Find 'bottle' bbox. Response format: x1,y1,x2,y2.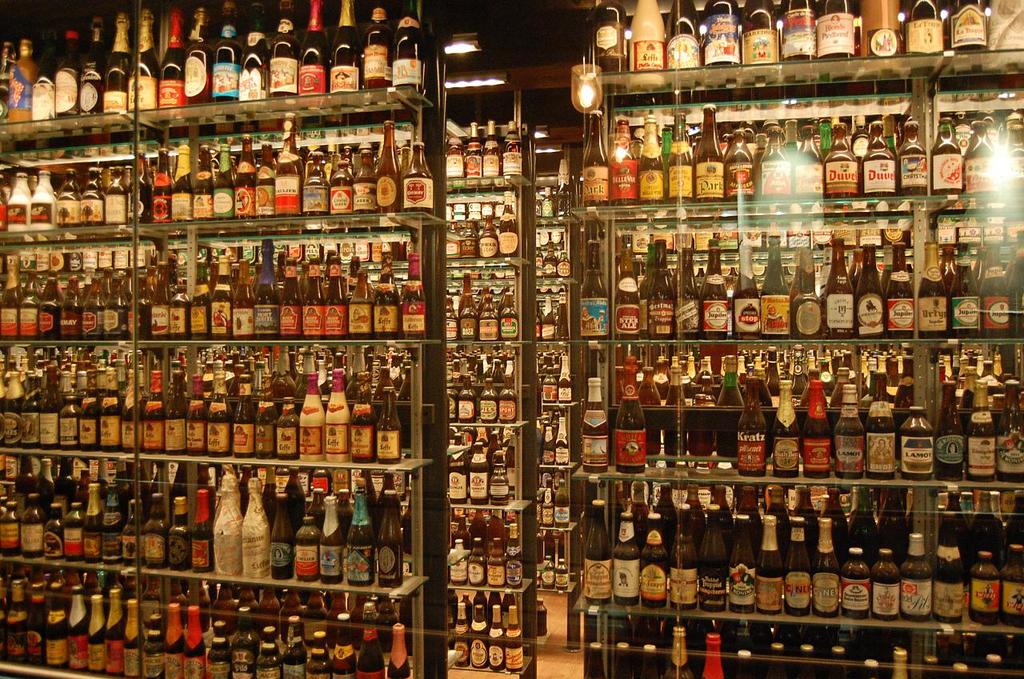
461,283,483,346.
